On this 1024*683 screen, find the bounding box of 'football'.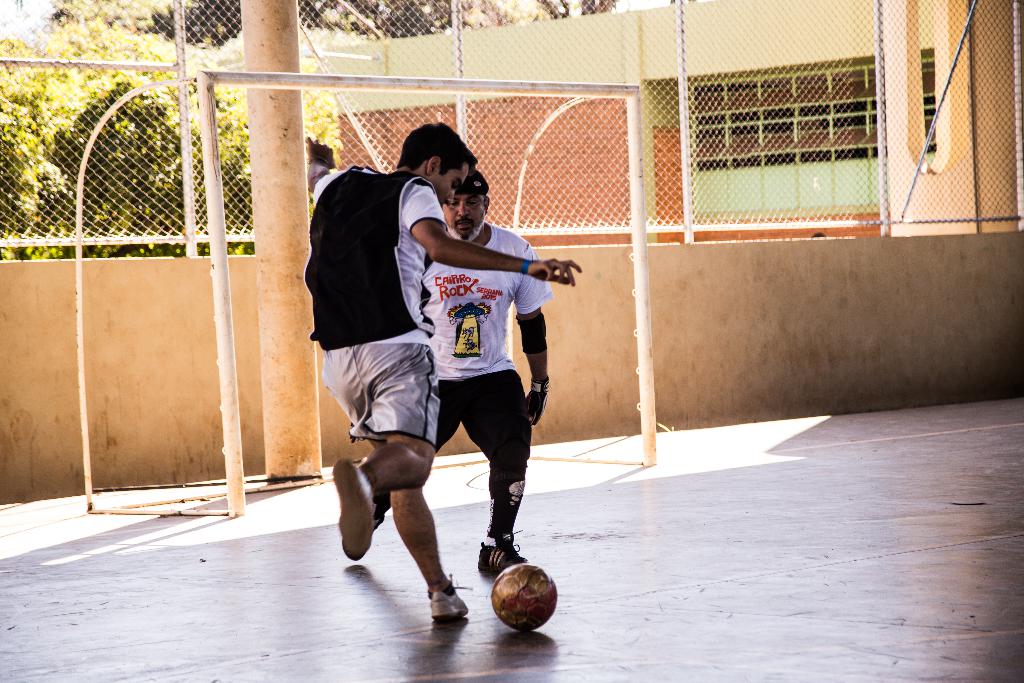
Bounding box: [left=491, top=563, right=561, bottom=629].
